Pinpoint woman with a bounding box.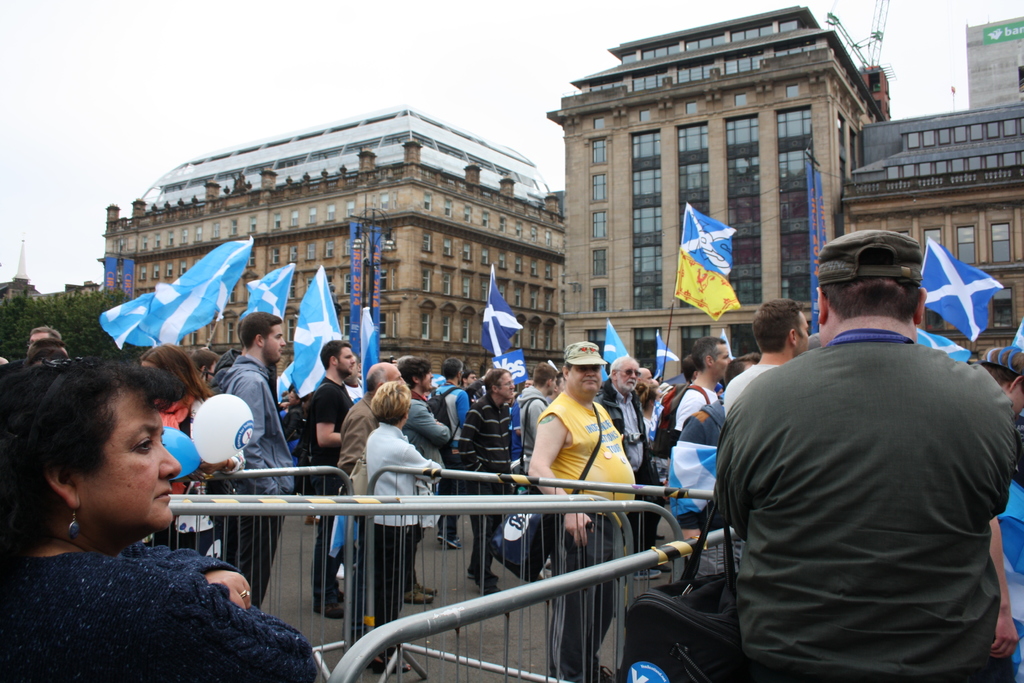
pyautogui.locateOnScreen(0, 345, 277, 665).
